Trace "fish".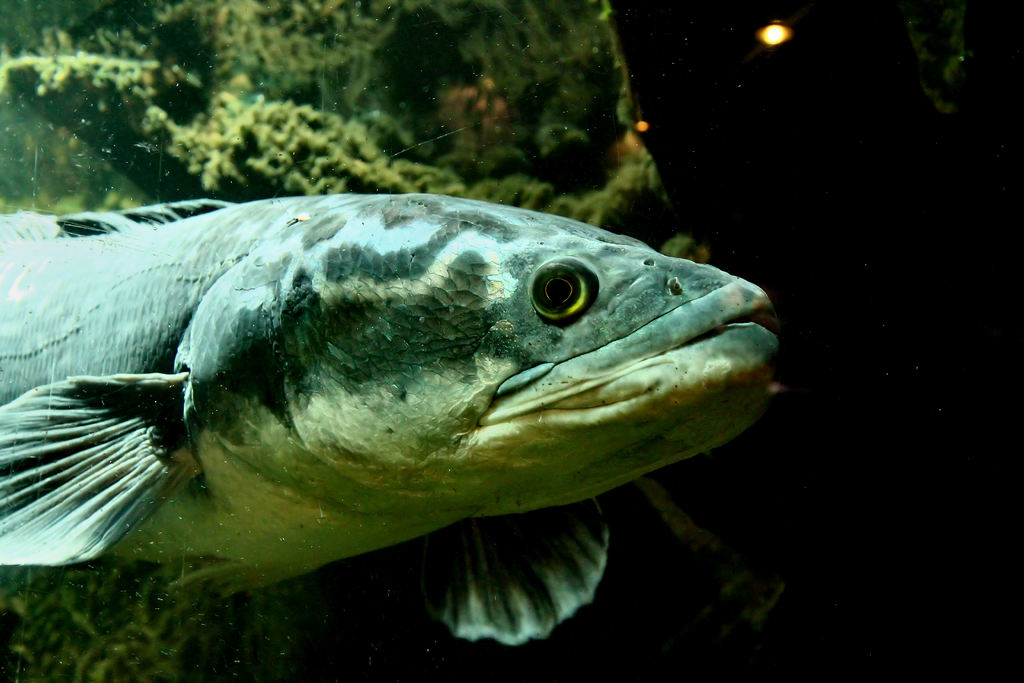
Traced to 13/193/797/653.
